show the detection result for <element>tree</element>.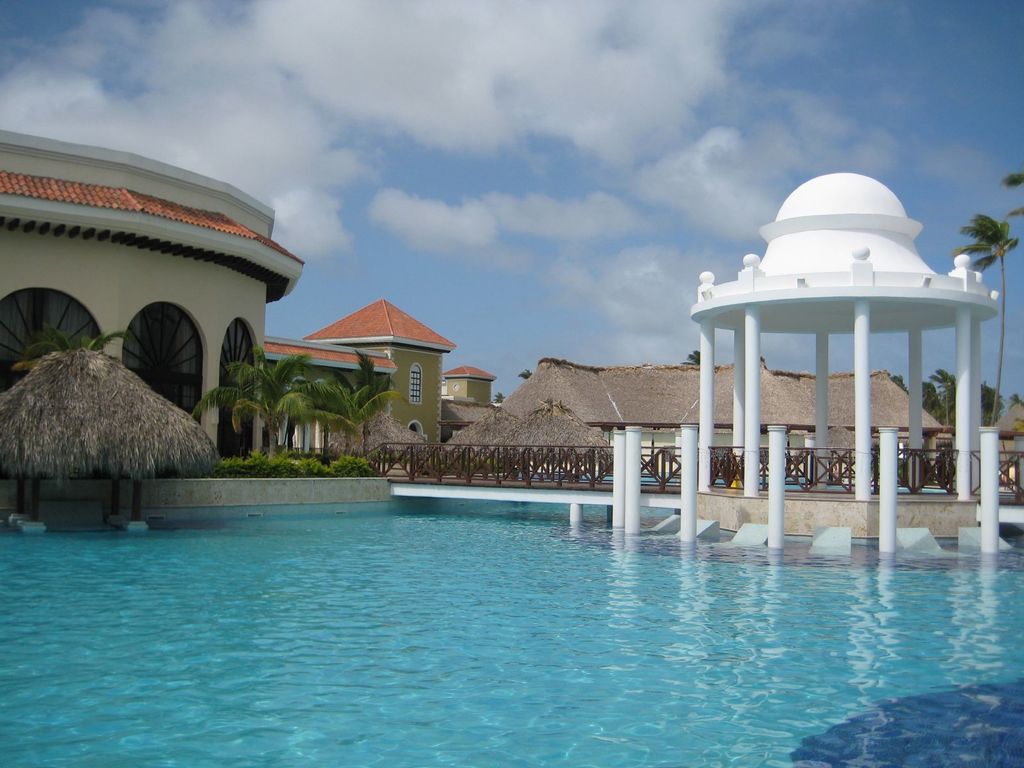
[left=10, top=321, right=139, bottom=372].
